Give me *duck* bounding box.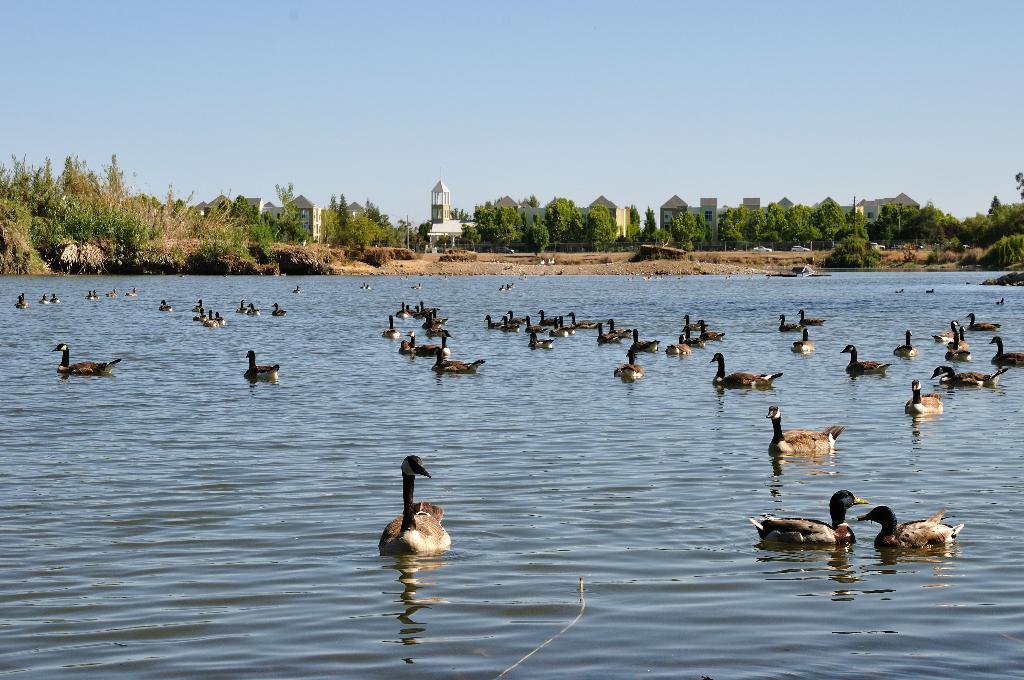
792 328 817 352.
